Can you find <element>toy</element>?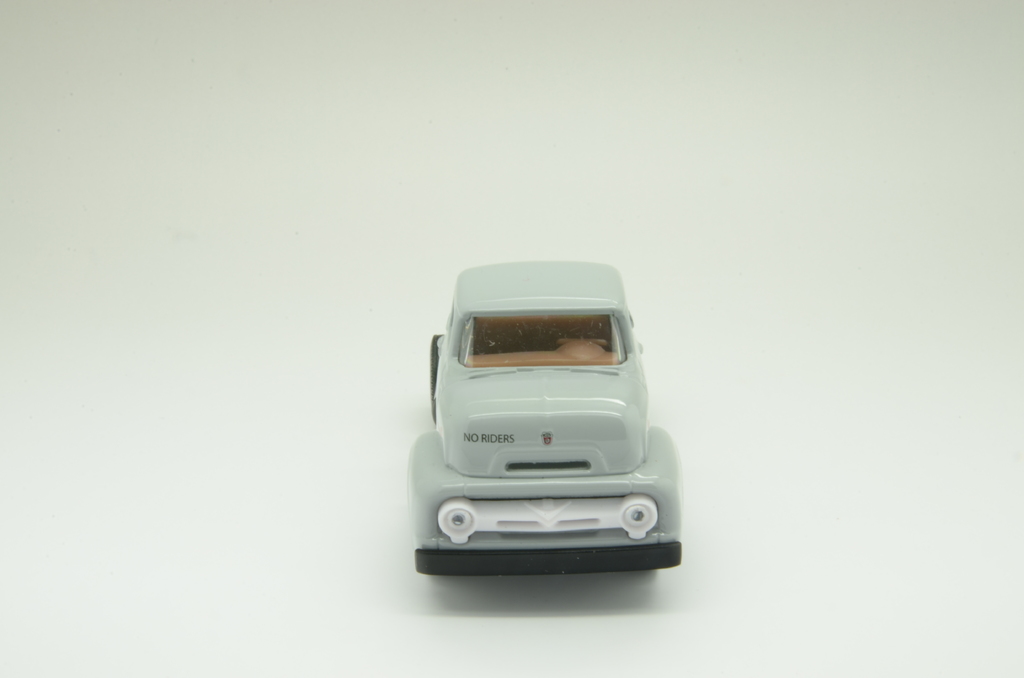
Yes, bounding box: [409,277,688,579].
